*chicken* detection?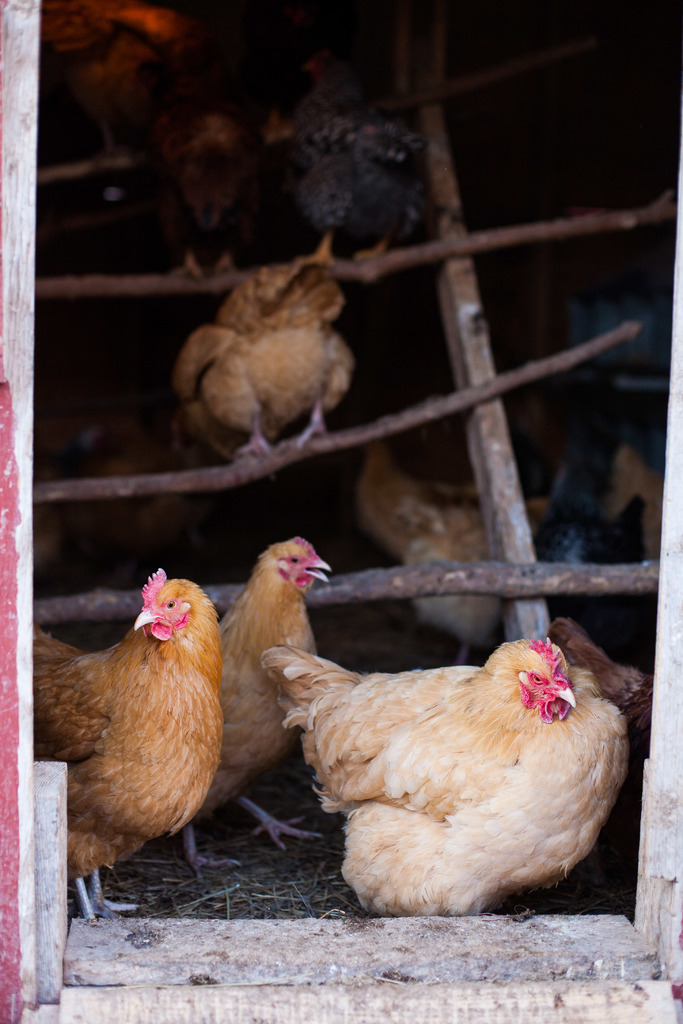
(249,612,627,914)
